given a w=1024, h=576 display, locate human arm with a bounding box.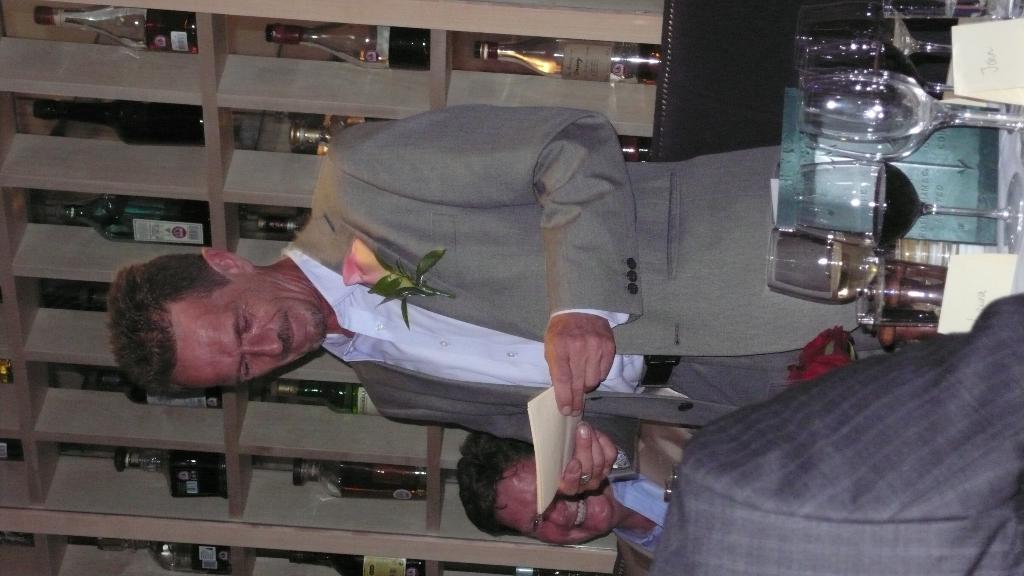
Located: (544,311,616,420).
